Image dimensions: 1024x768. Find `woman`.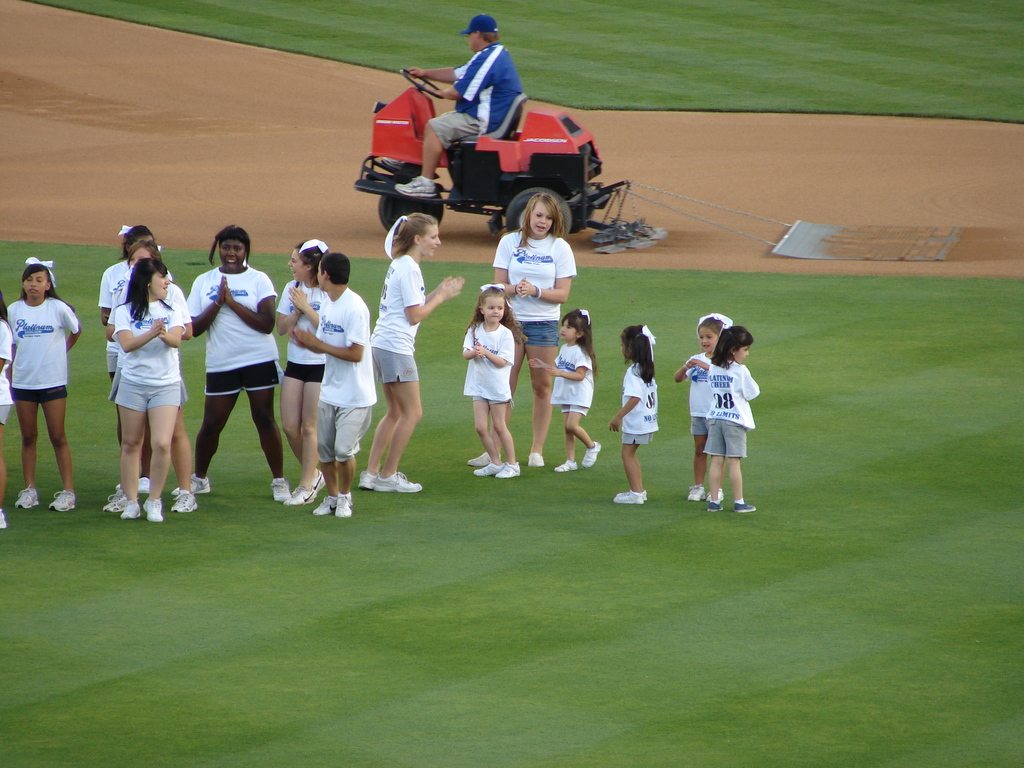
(left=86, top=225, right=183, bottom=524).
